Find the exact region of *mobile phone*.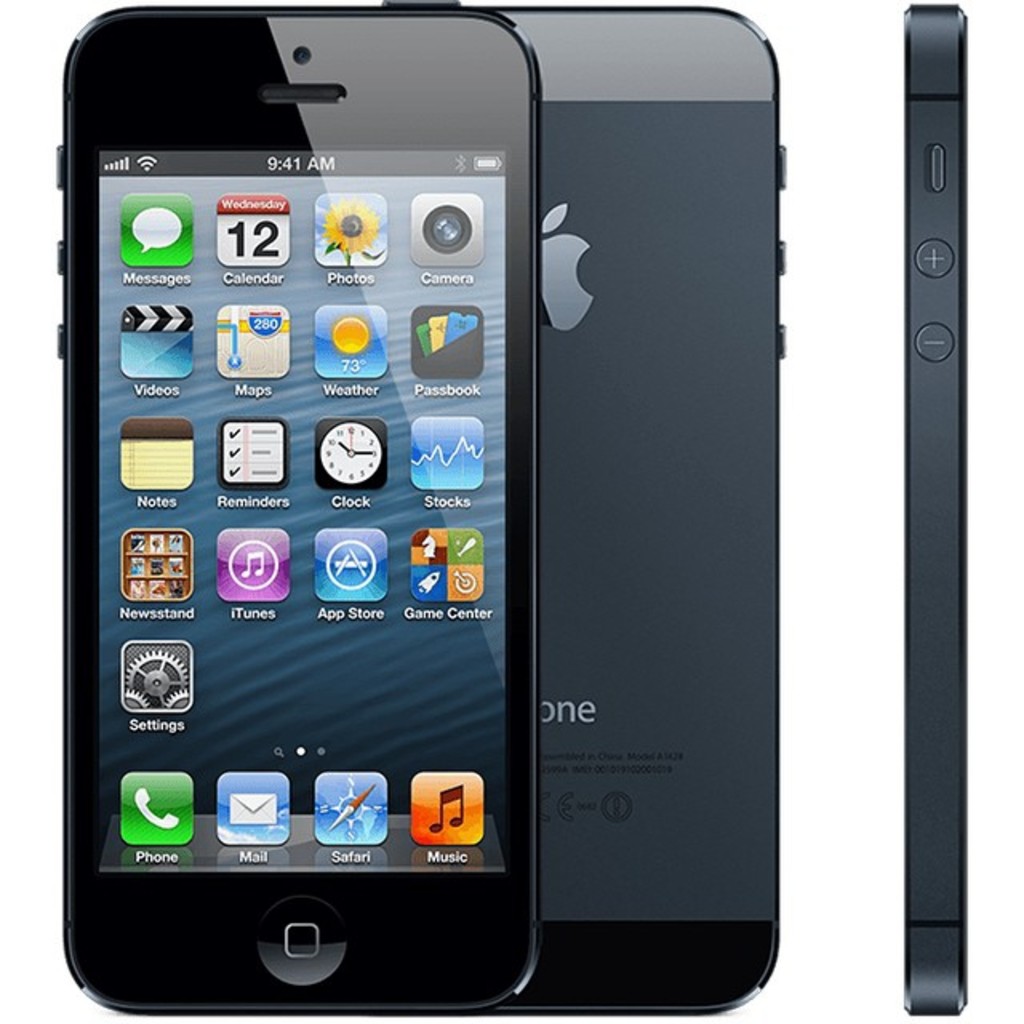
Exact region: x1=496 y1=3 x2=784 y2=1019.
